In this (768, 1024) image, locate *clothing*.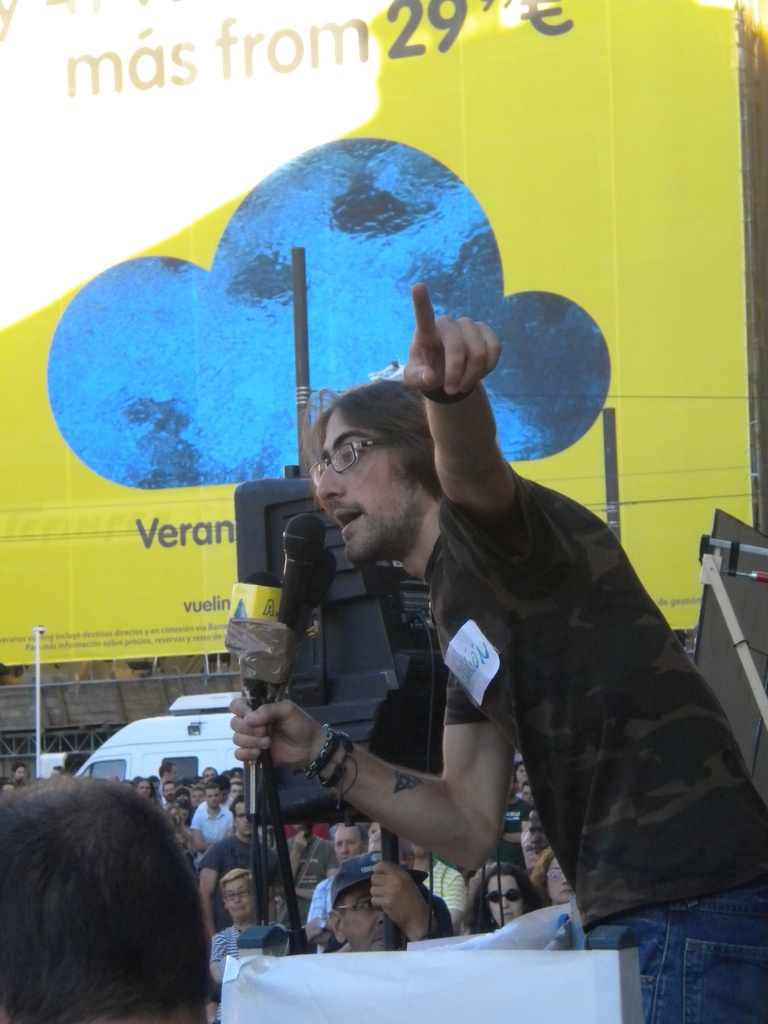
Bounding box: 205 836 292 921.
